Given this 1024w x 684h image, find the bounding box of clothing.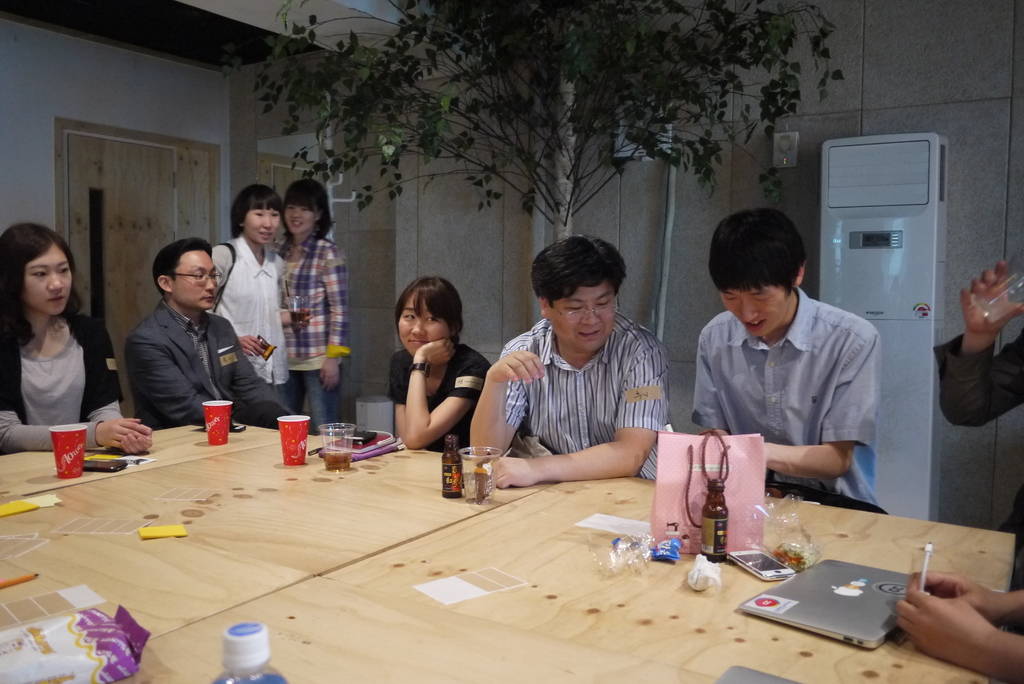
box(680, 275, 897, 493).
